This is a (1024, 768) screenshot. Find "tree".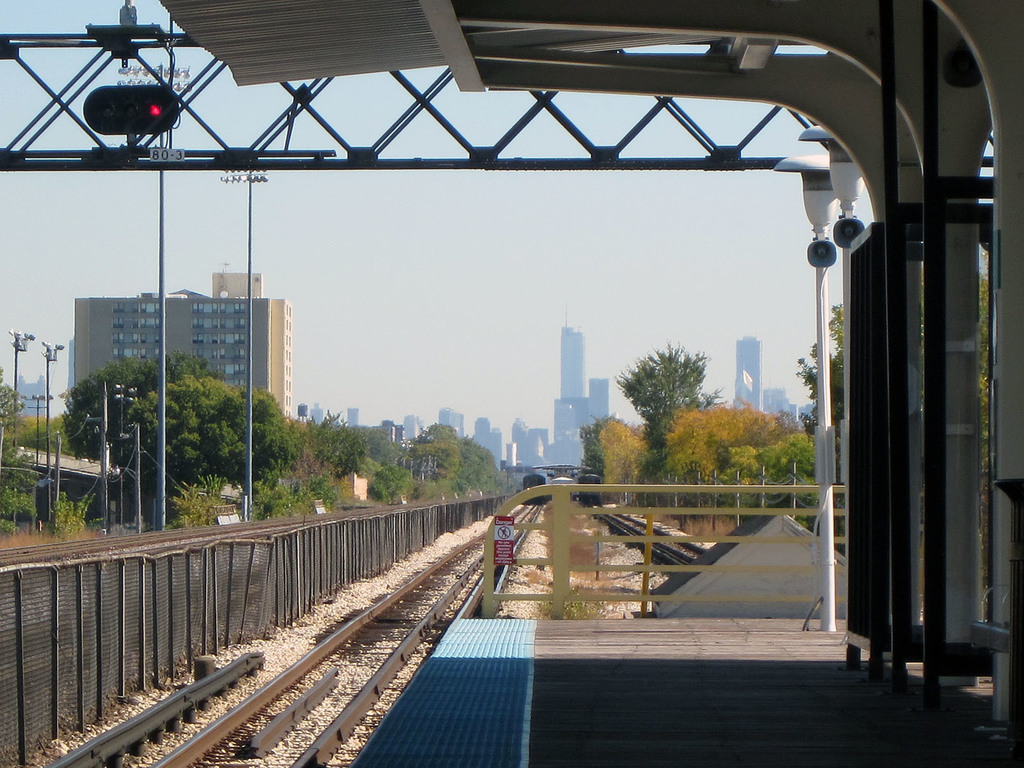
Bounding box: 129, 373, 292, 508.
